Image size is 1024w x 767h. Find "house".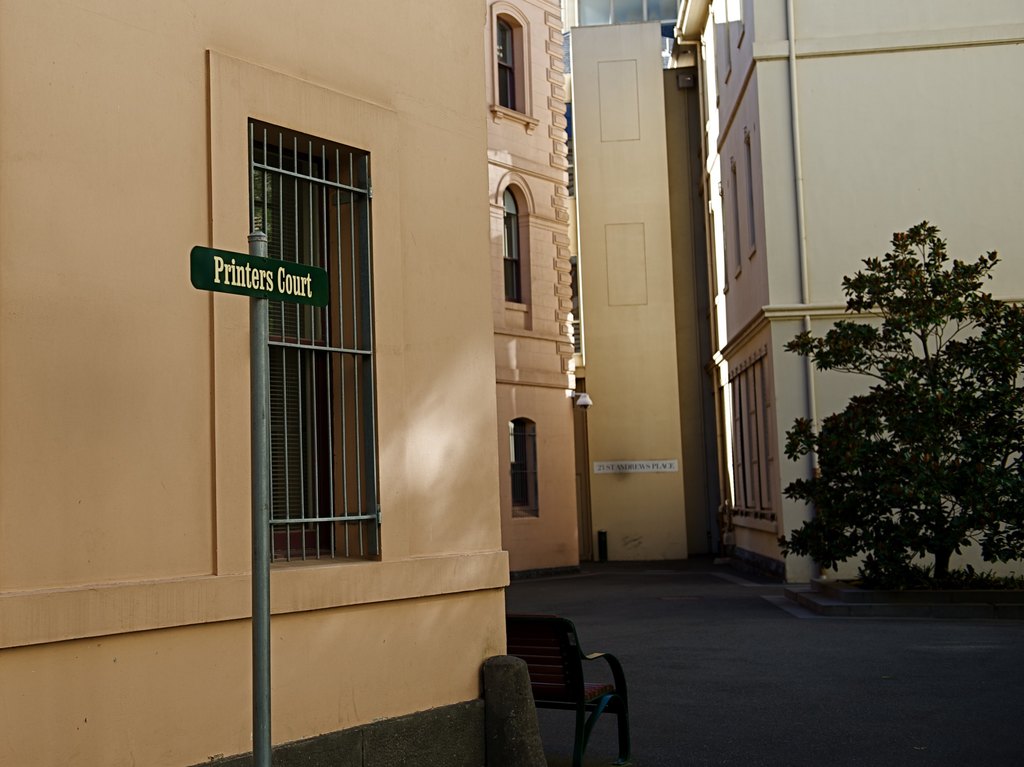
pyautogui.locateOnScreen(0, 0, 581, 766).
